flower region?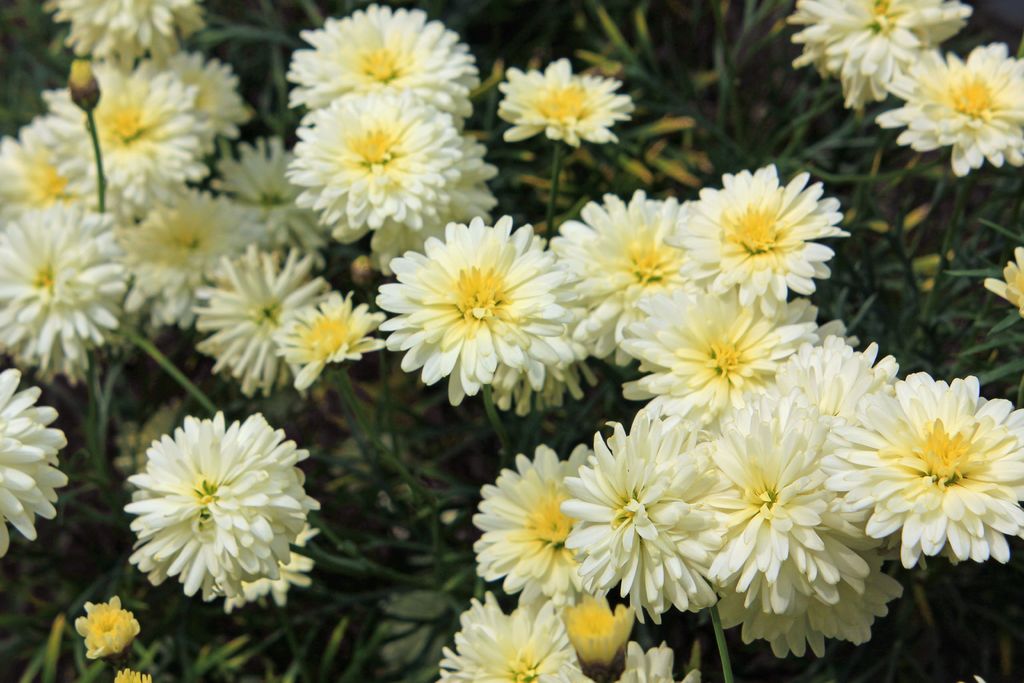
77 588 144 672
